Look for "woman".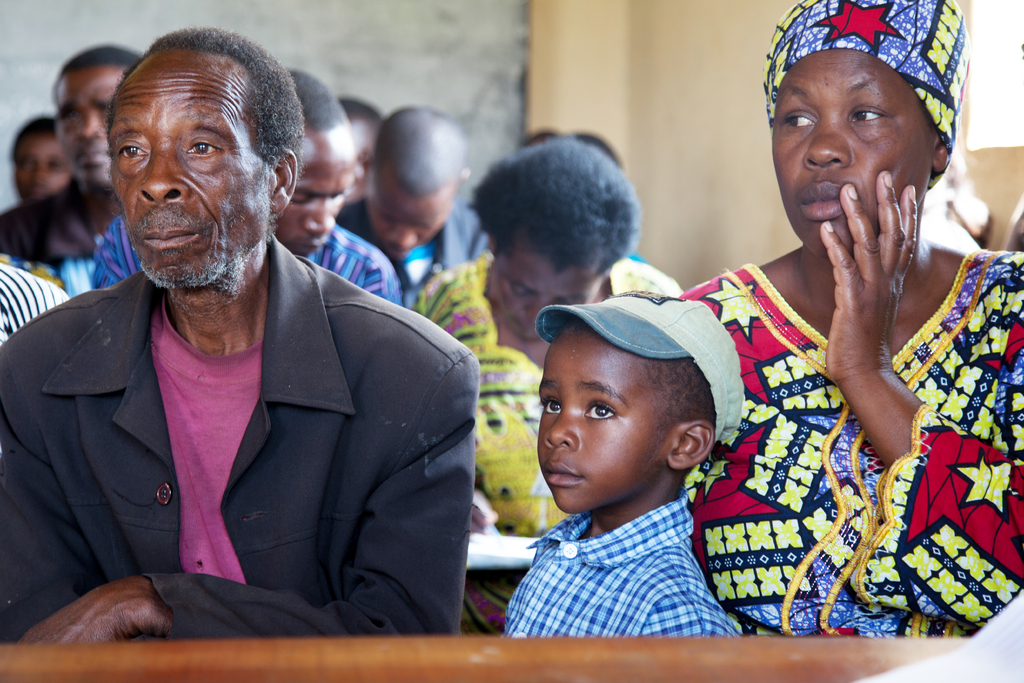
Found: bbox=(680, 0, 1023, 634).
